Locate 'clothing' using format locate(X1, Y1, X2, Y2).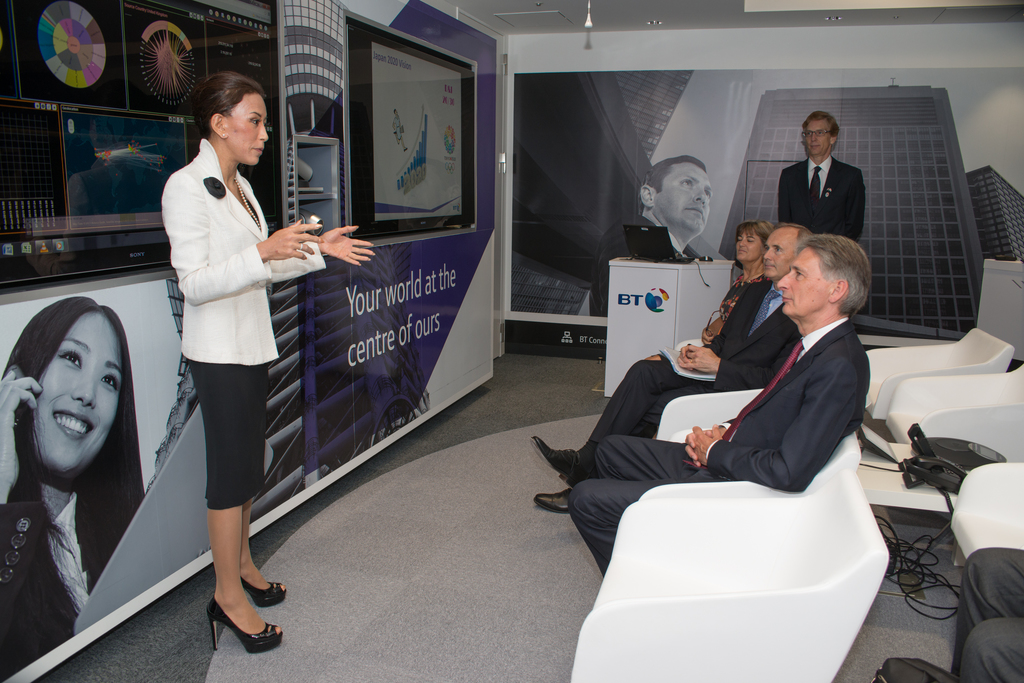
locate(959, 545, 1023, 682).
